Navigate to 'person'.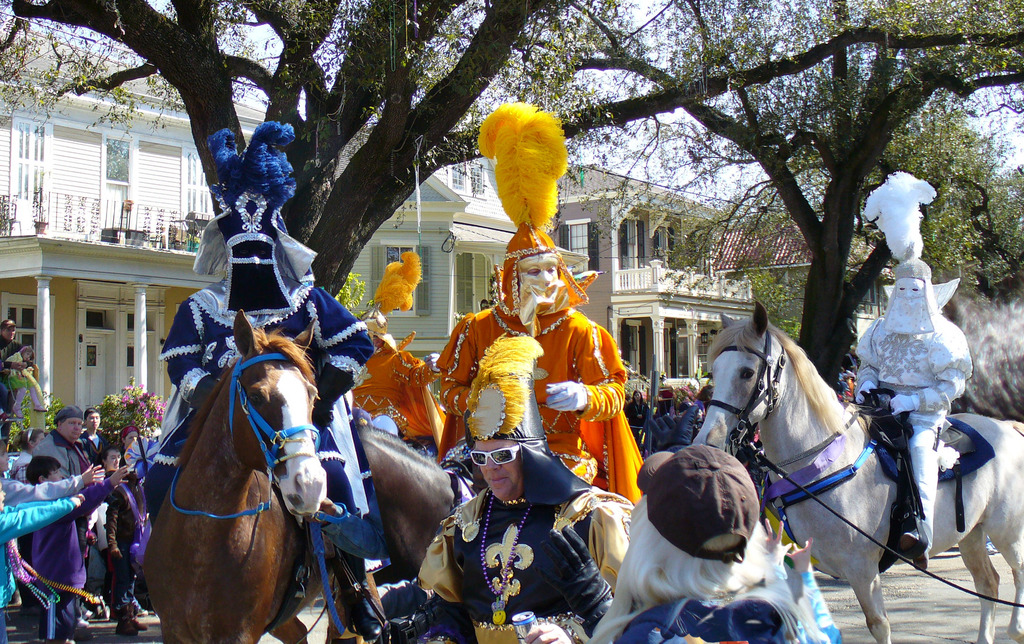
Navigation target: (left=8, top=428, right=48, bottom=472).
